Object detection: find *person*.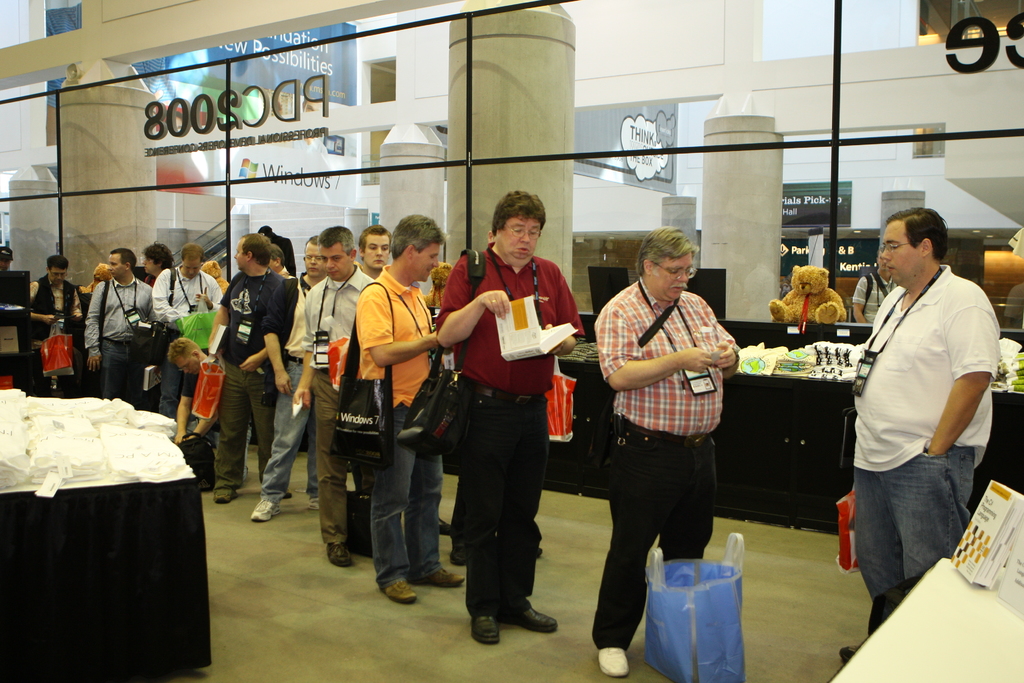
<region>141, 236, 178, 286</region>.
